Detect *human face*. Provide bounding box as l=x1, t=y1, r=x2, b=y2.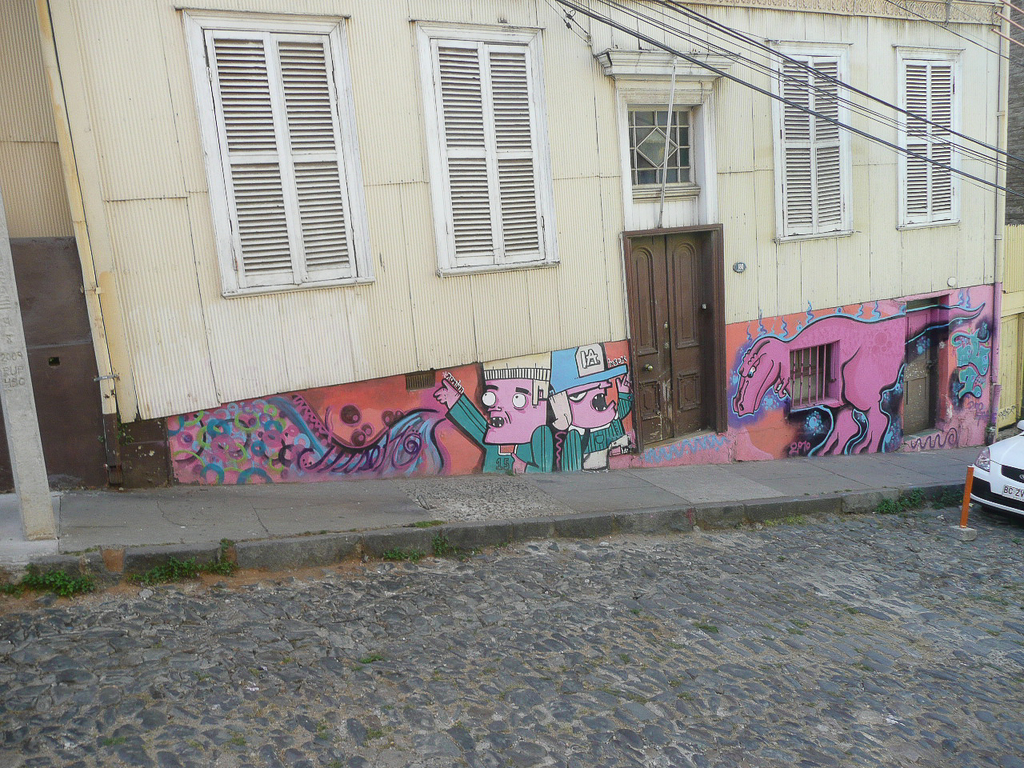
l=482, t=378, r=536, b=444.
